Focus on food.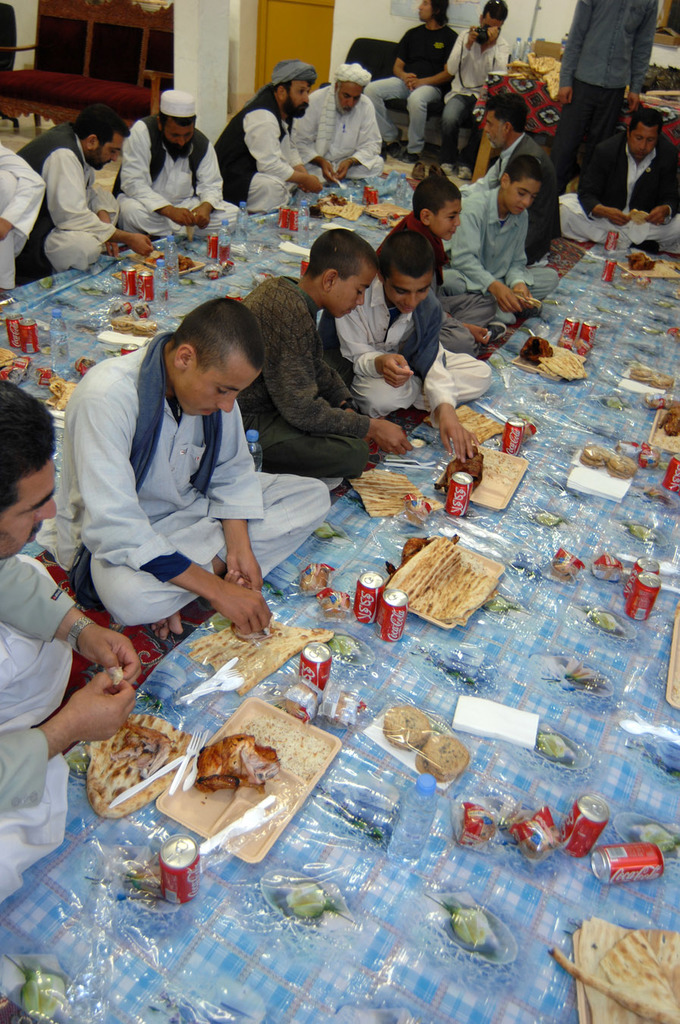
Focused at (364, 202, 408, 228).
